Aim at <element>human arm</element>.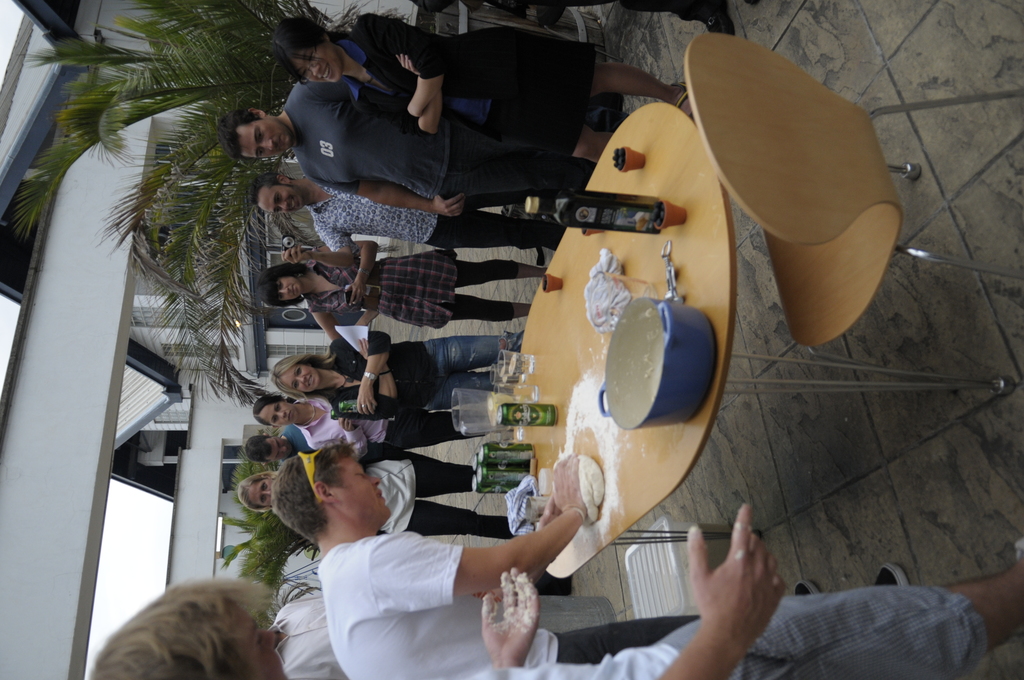
Aimed at 351,51,442,136.
